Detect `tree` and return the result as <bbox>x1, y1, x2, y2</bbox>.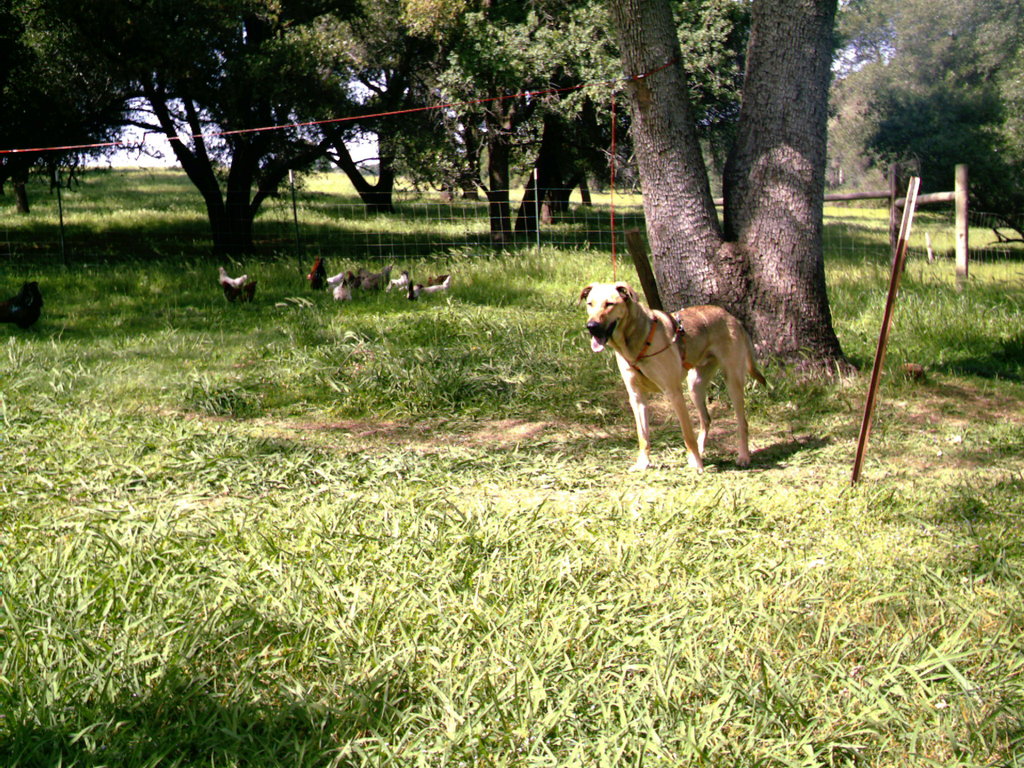
<bbox>307, 57, 413, 234</bbox>.
